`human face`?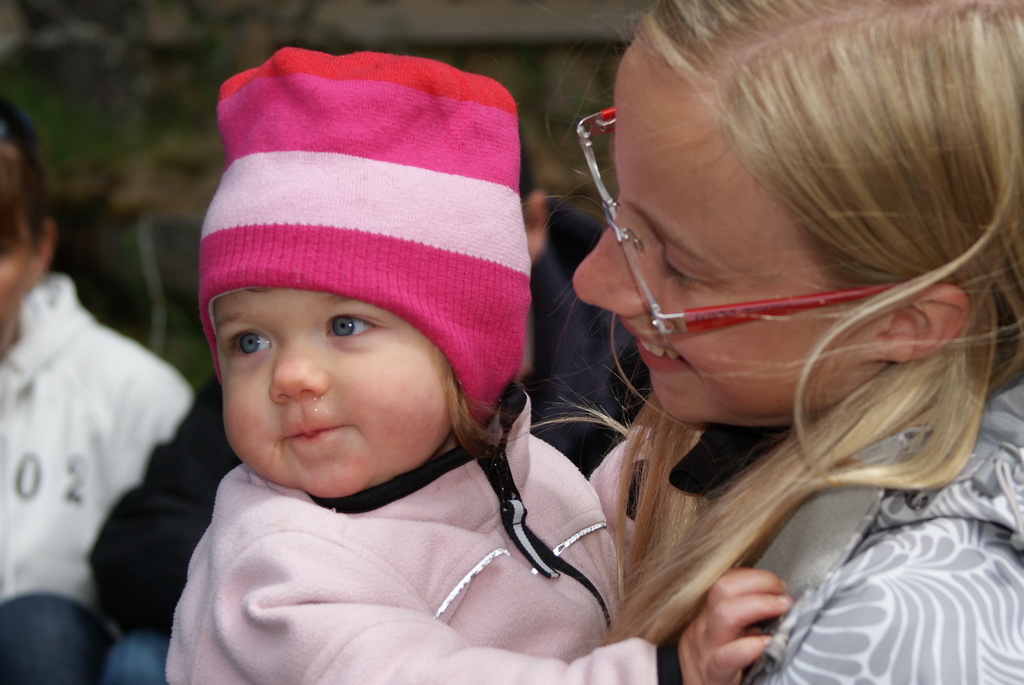
box=[218, 290, 458, 498]
